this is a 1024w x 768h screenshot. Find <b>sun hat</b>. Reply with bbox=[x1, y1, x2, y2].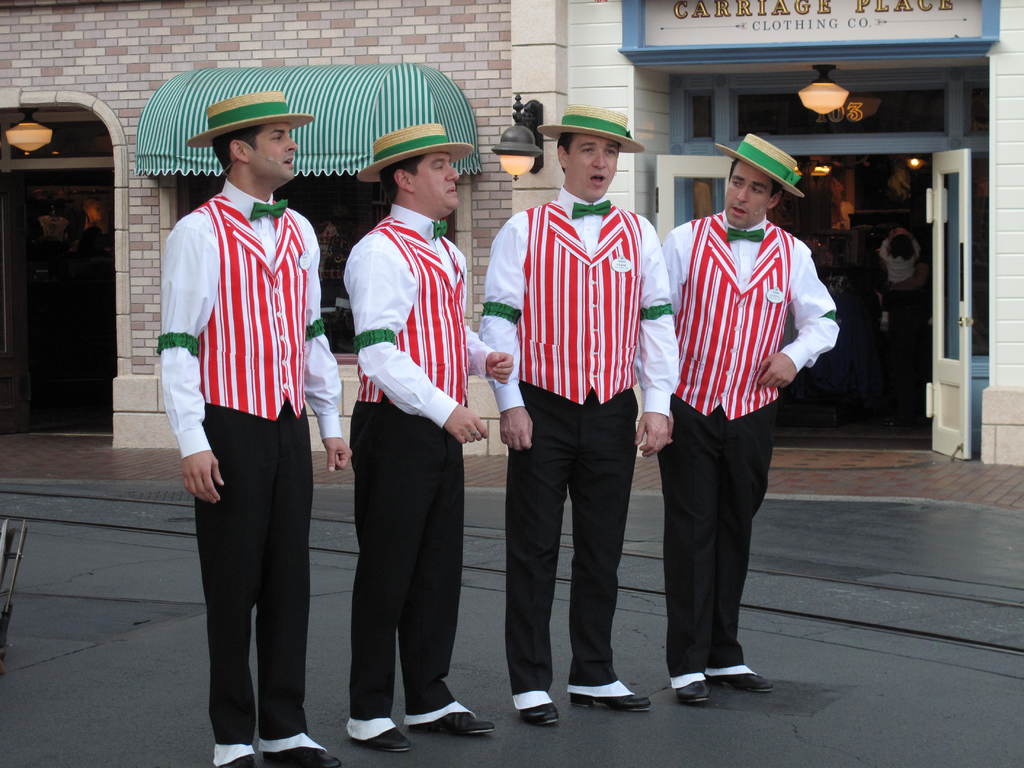
bbox=[534, 104, 641, 152].
